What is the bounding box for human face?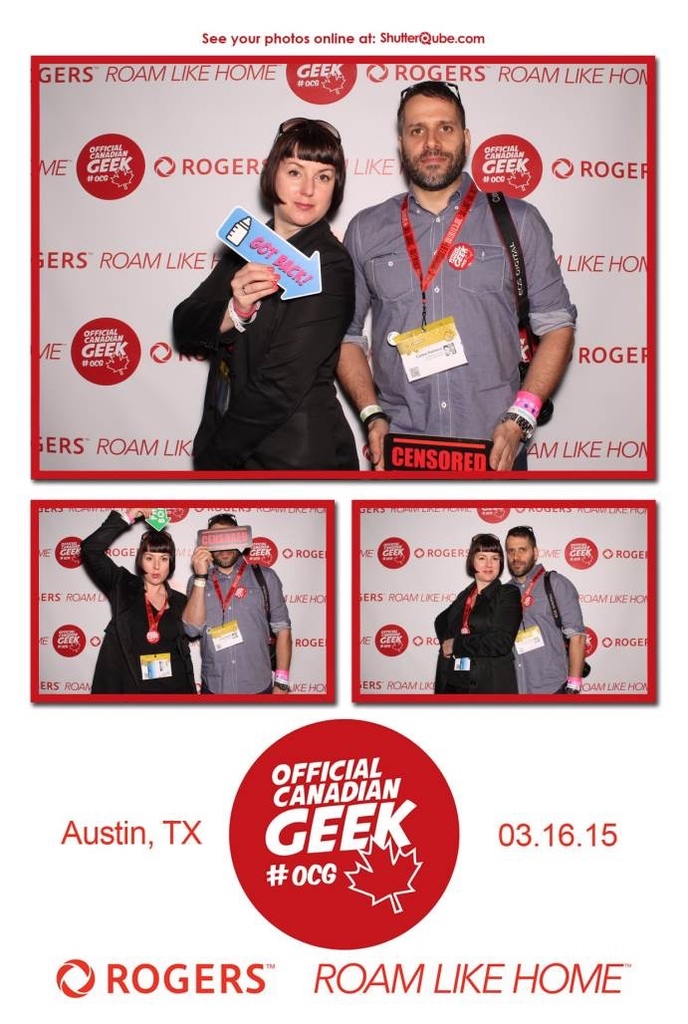
[x1=507, y1=538, x2=535, y2=575].
